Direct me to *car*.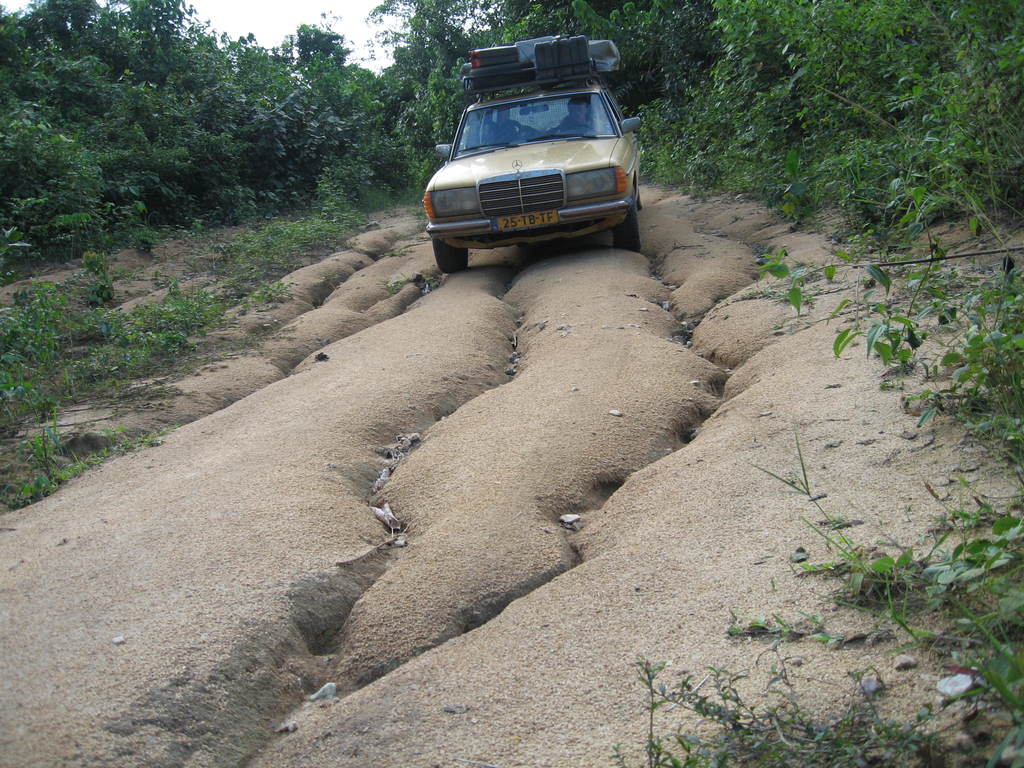
Direction: (424,73,638,270).
